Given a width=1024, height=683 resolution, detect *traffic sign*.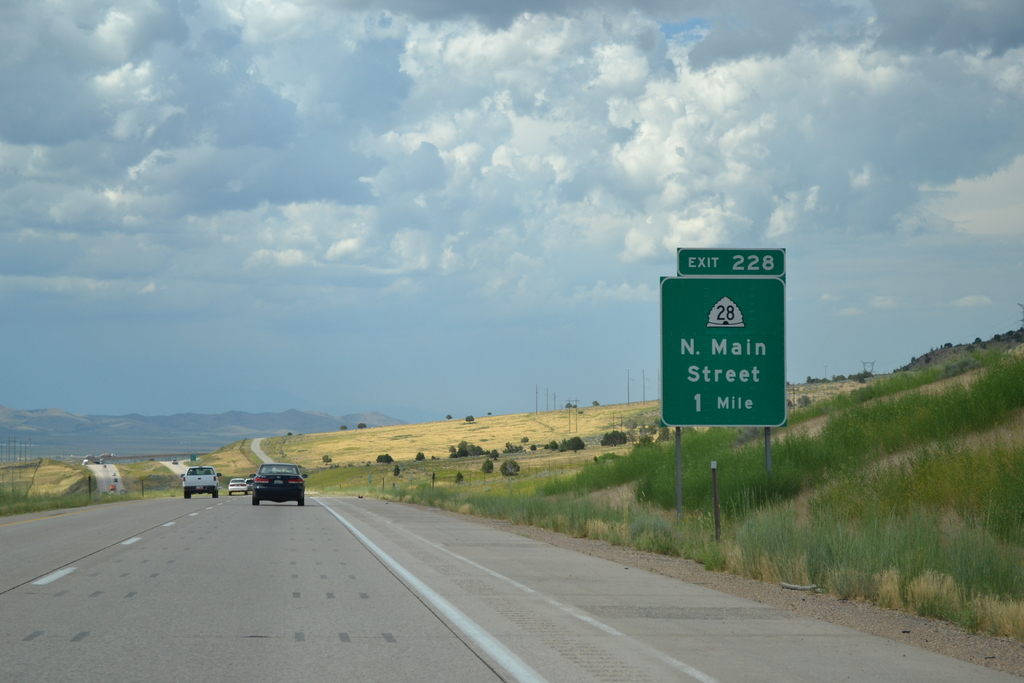
658 250 786 432.
